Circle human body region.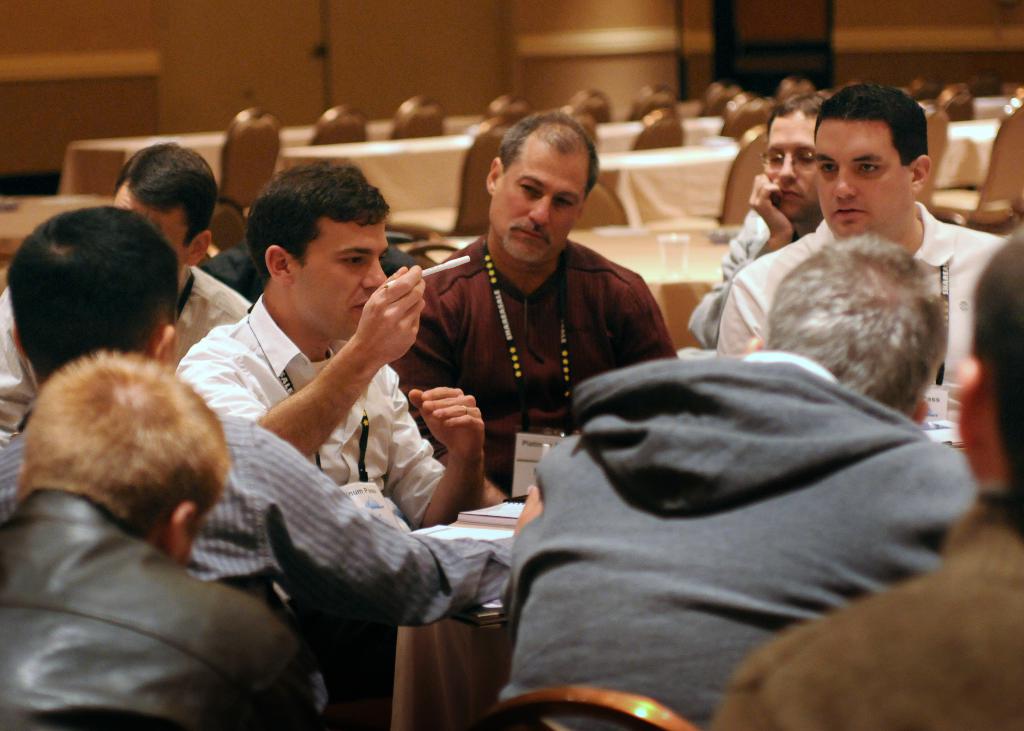
Region: [504,237,984,687].
